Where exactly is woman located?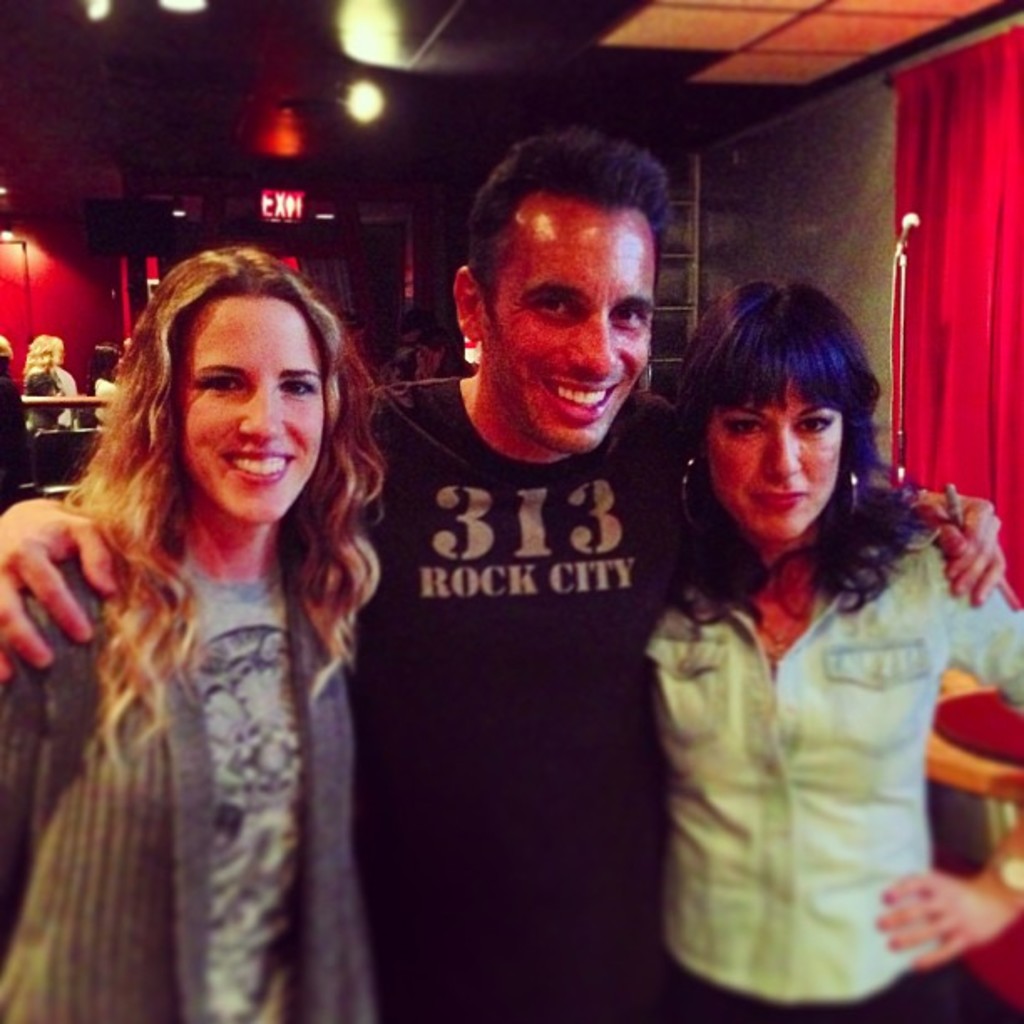
Its bounding box is region(25, 335, 70, 435).
